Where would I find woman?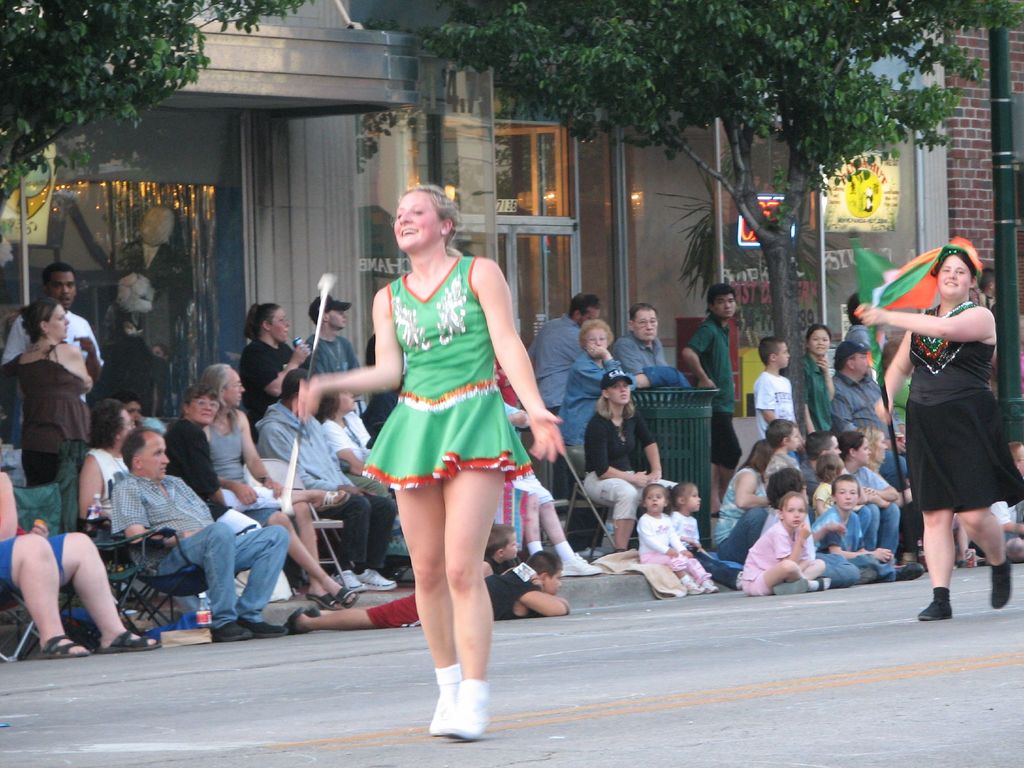
At (869, 227, 1010, 617).
